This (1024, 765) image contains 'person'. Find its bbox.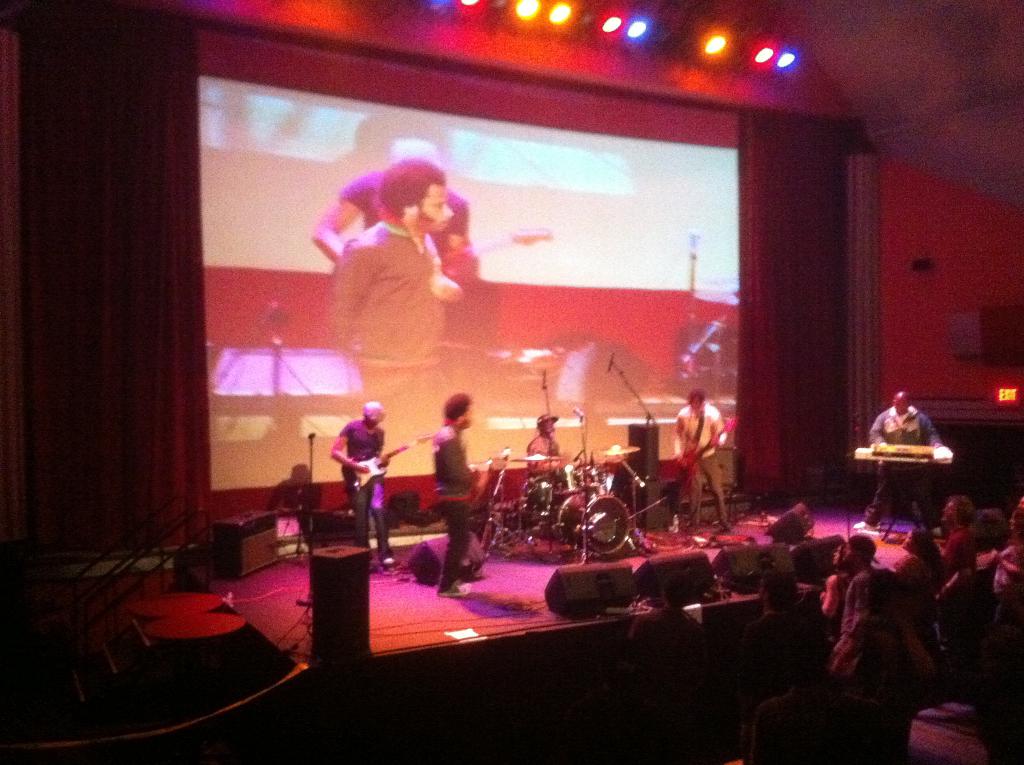
819,545,852,620.
